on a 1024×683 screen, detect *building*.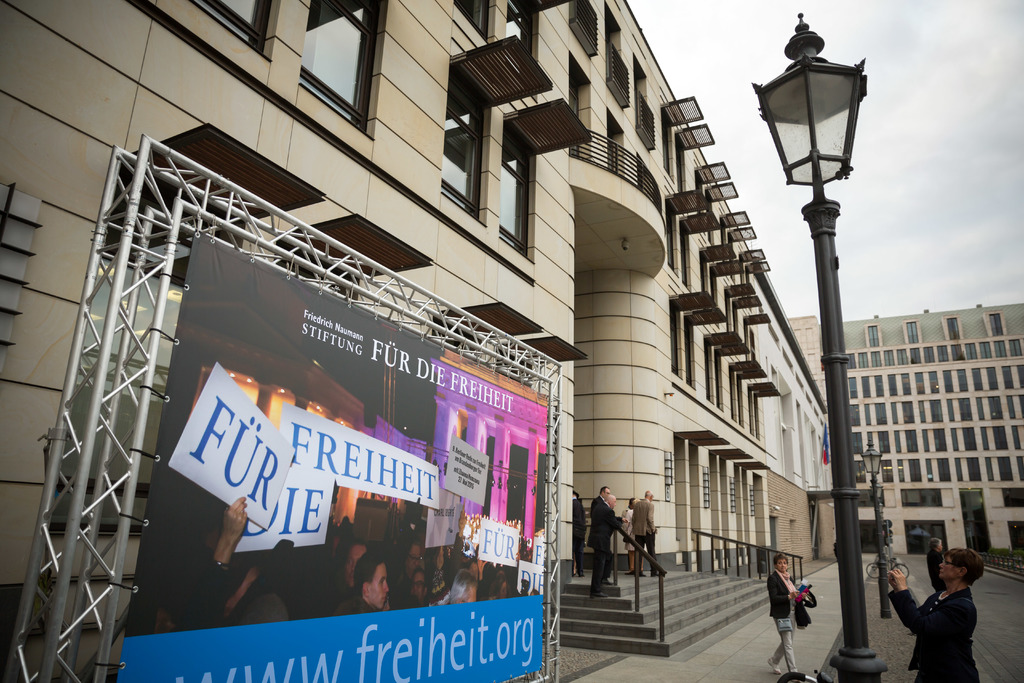
locate(0, 0, 830, 682).
